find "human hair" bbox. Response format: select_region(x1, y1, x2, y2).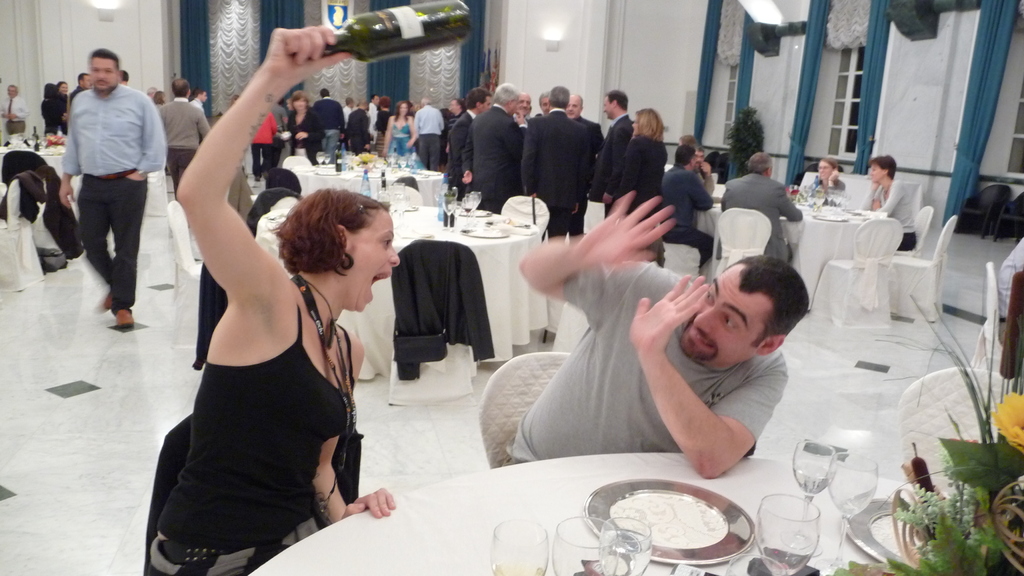
select_region(702, 249, 808, 353).
